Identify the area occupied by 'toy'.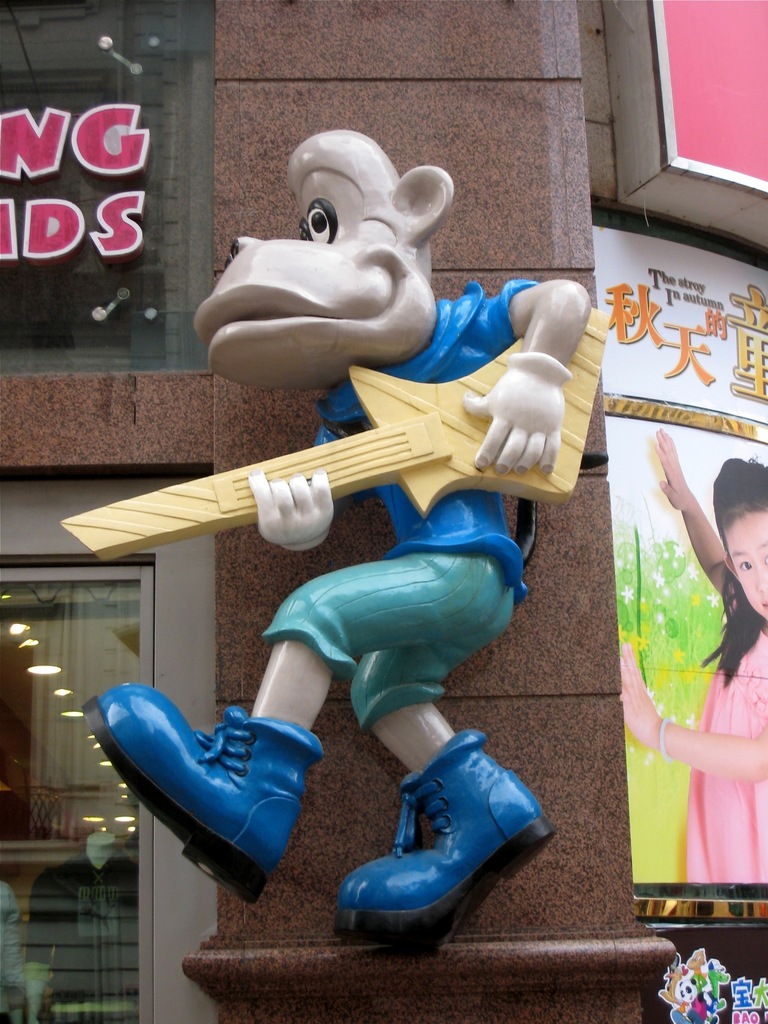
Area: locate(80, 129, 605, 941).
